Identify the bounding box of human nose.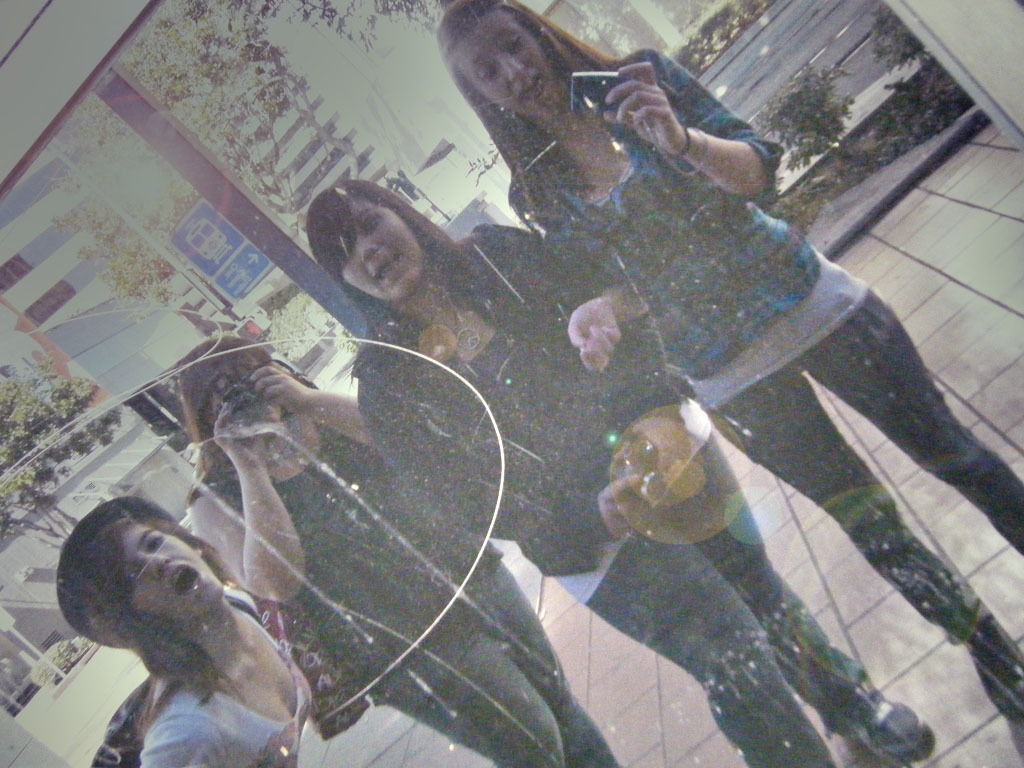
[x1=499, y1=56, x2=528, y2=85].
